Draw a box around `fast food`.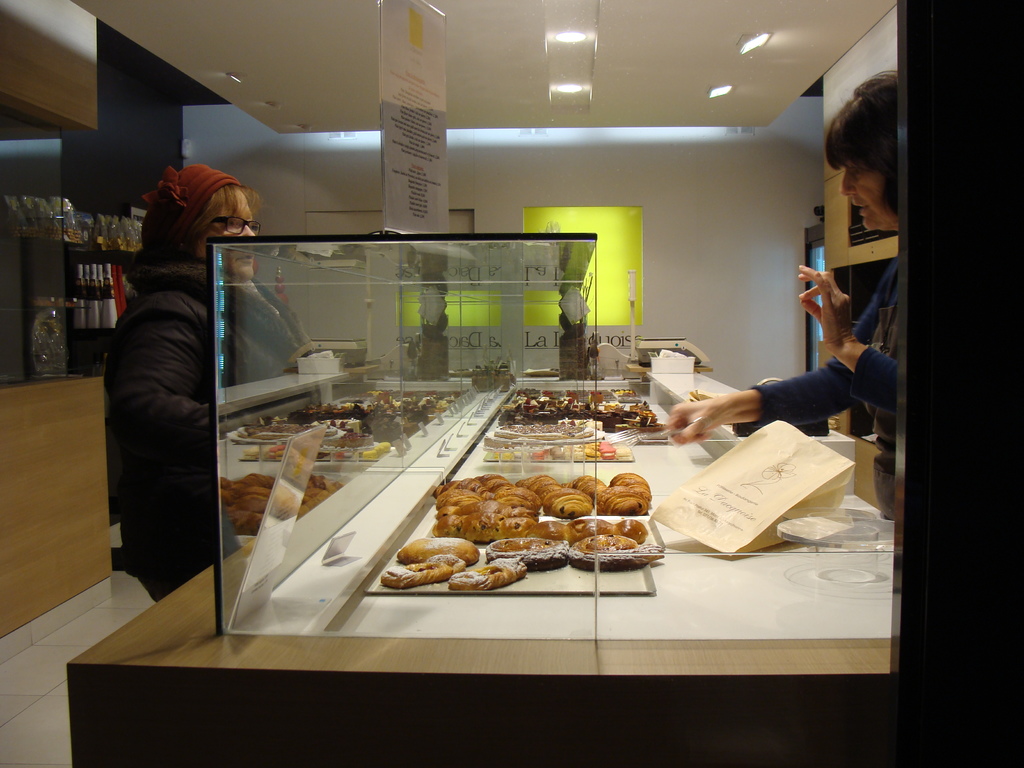
[397,535,479,566].
